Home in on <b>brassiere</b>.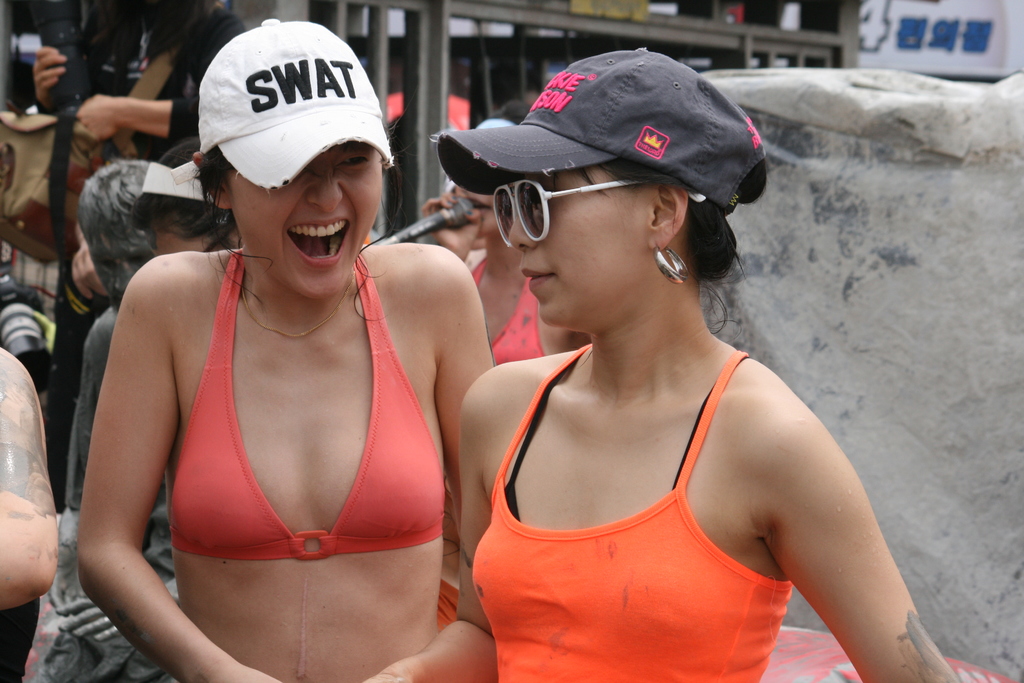
Homed in at <box>506,354,745,520</box>.
